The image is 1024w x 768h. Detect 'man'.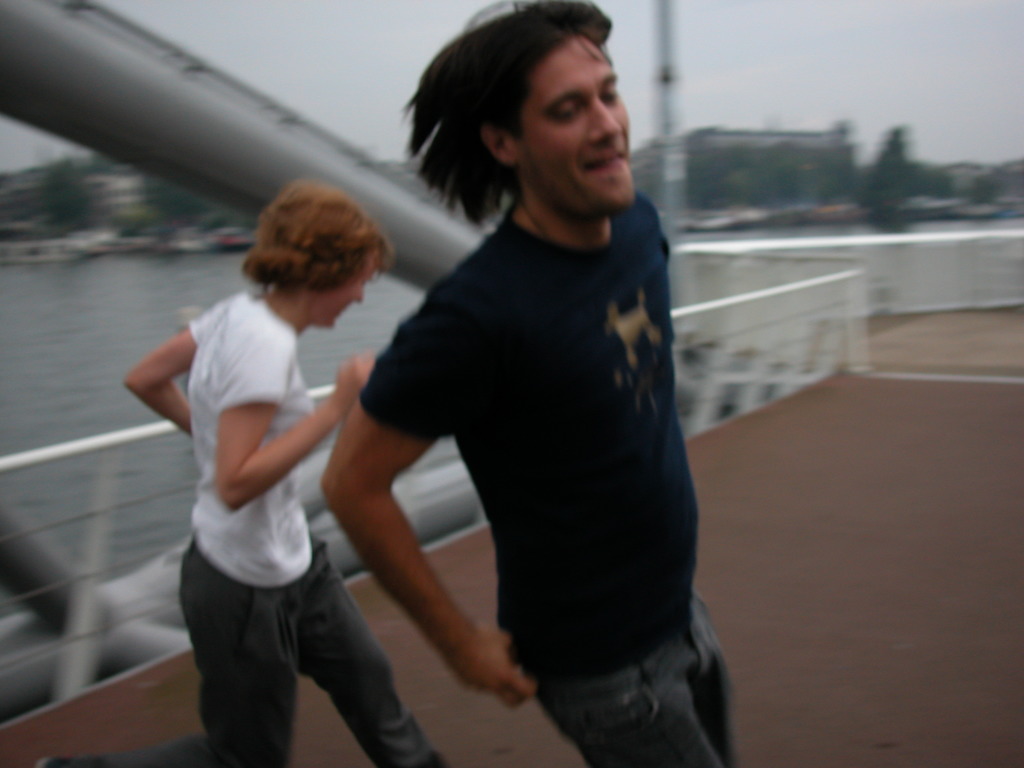
Detection: 205/48/749/740.
